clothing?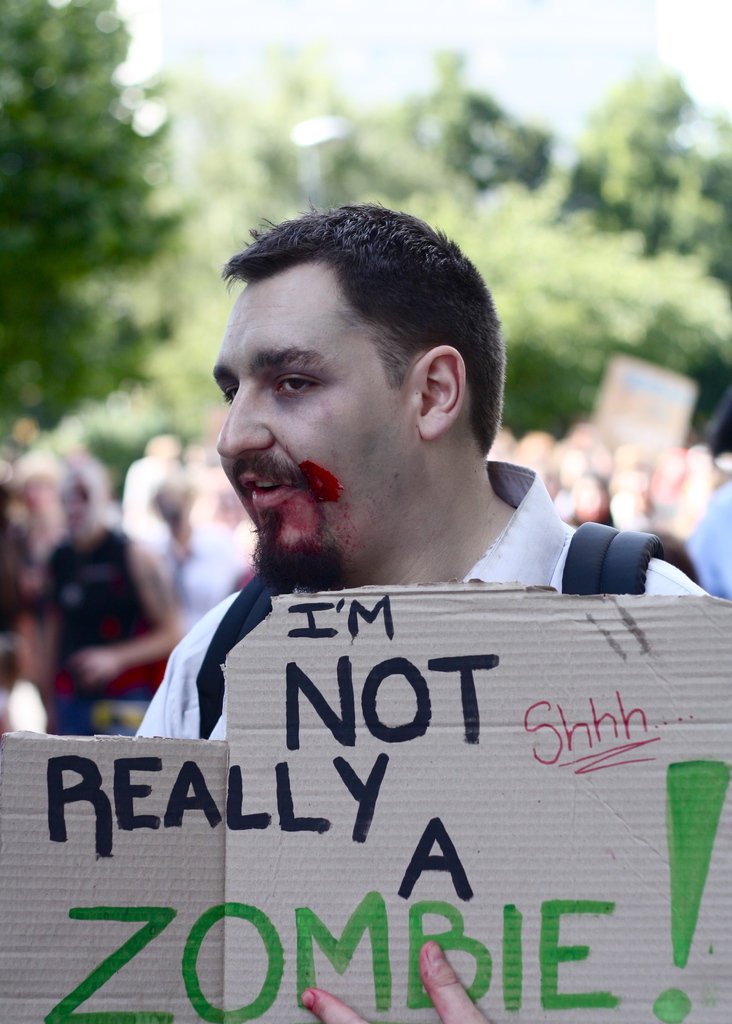
x1=672, y1=478, x2=731, y2=599
